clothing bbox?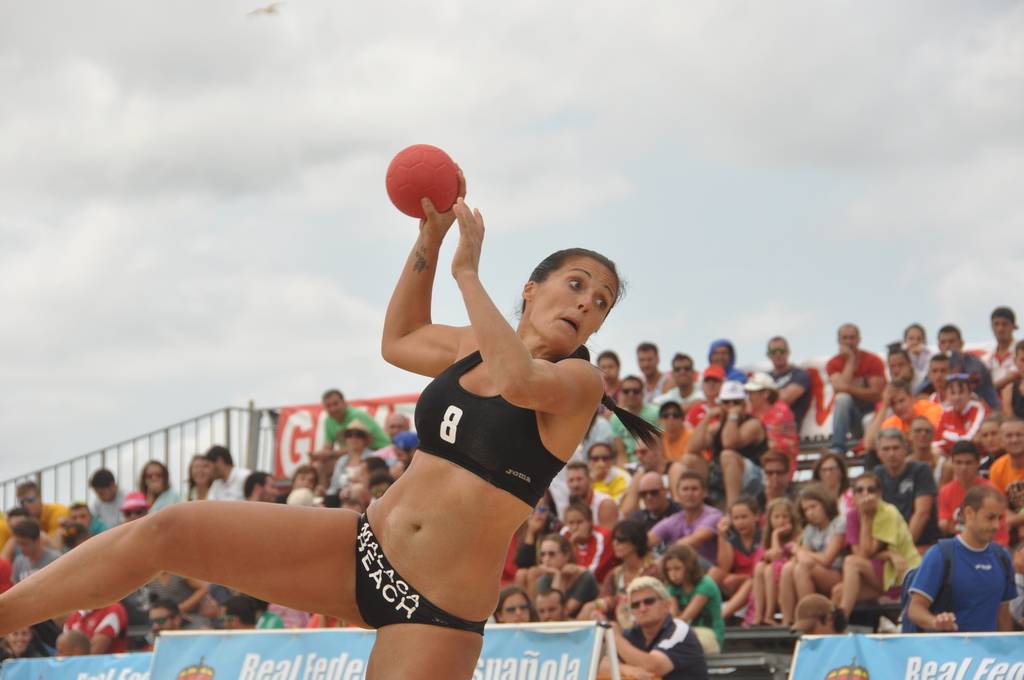
(x1=7, y1=546, x2=62, y2=583)
